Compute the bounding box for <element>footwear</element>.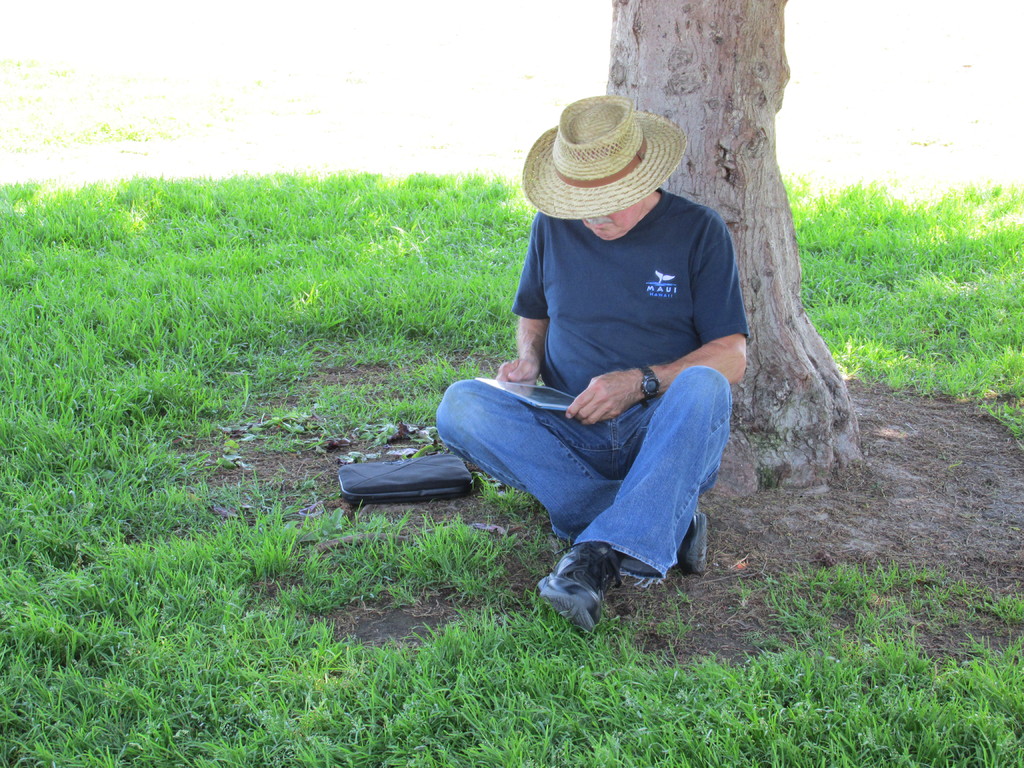
pyautogui.locateOnScreen(668, 512, 708, 576).
